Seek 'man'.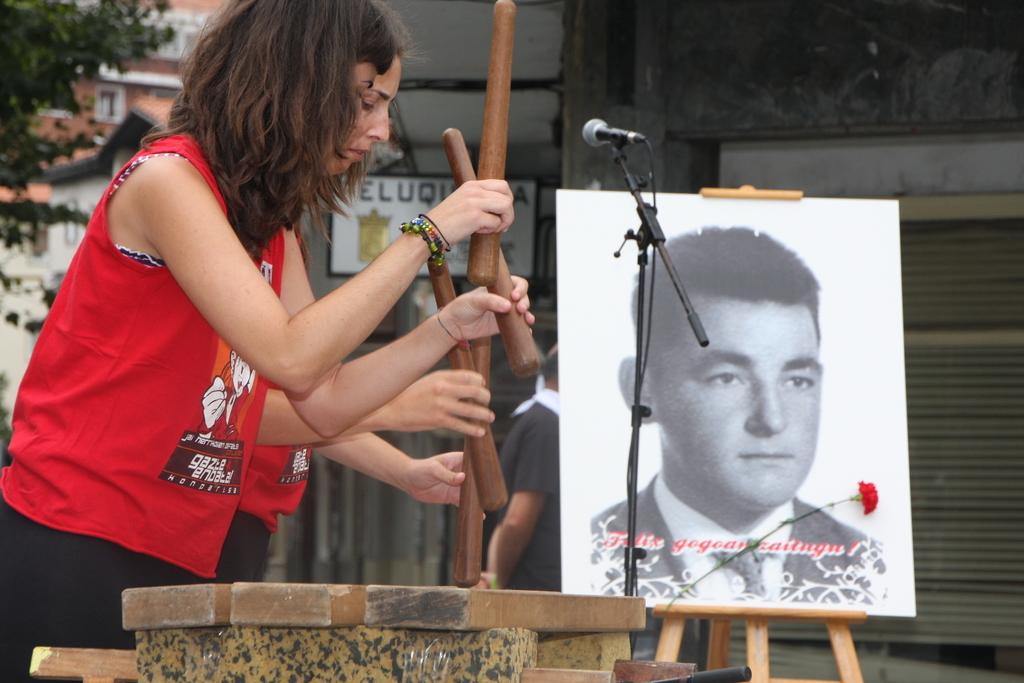
x1=592, y1=240, x2=886, y2=605.
